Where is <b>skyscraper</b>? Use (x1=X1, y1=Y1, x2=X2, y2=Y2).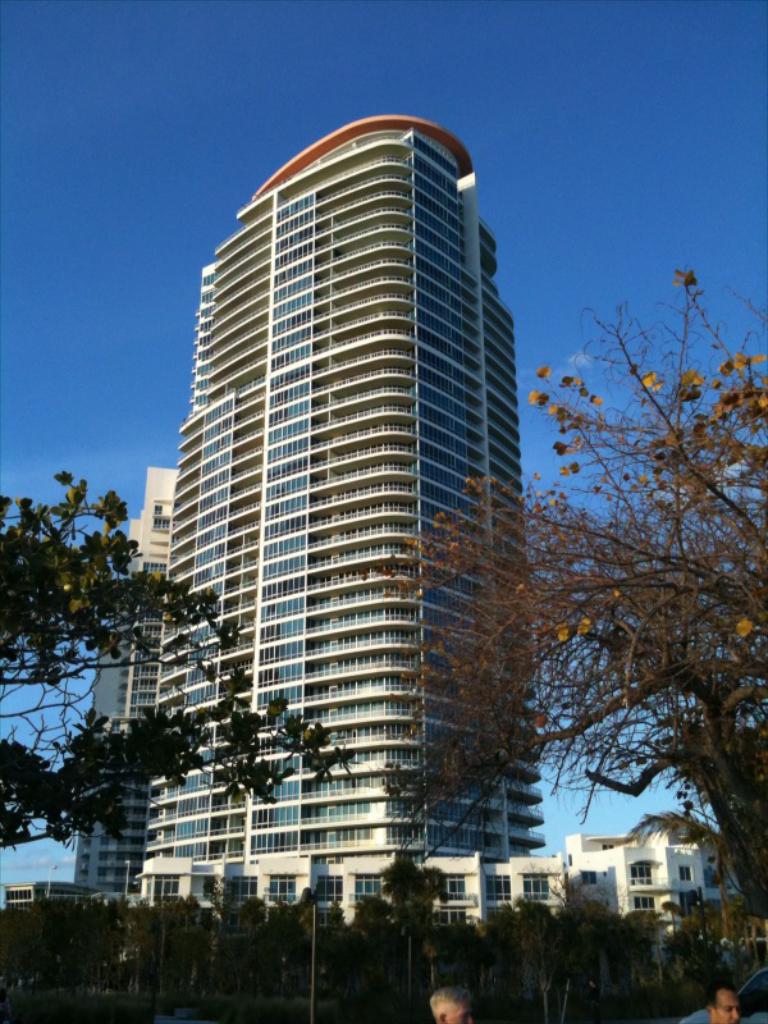
(x1=138, y1=111, x2=570, y2=904).
